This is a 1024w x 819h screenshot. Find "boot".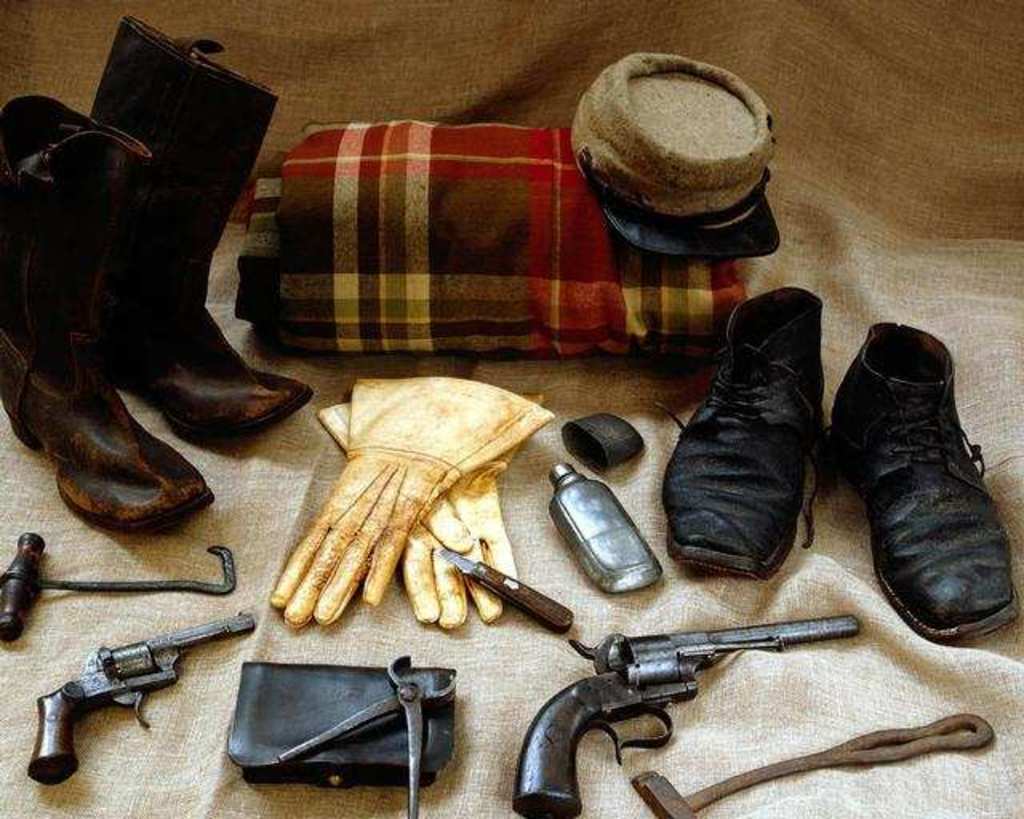
Bounding box: 86/14/312/440.
